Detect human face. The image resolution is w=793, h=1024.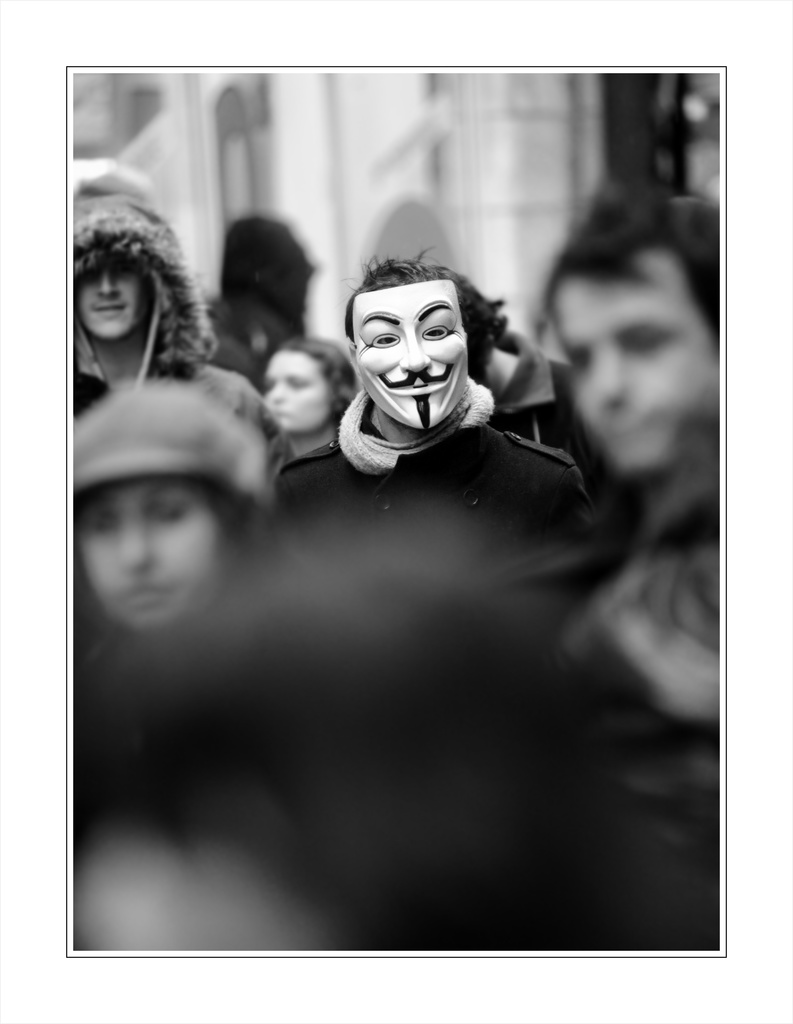
bbox(76, 261, 144, 338).
